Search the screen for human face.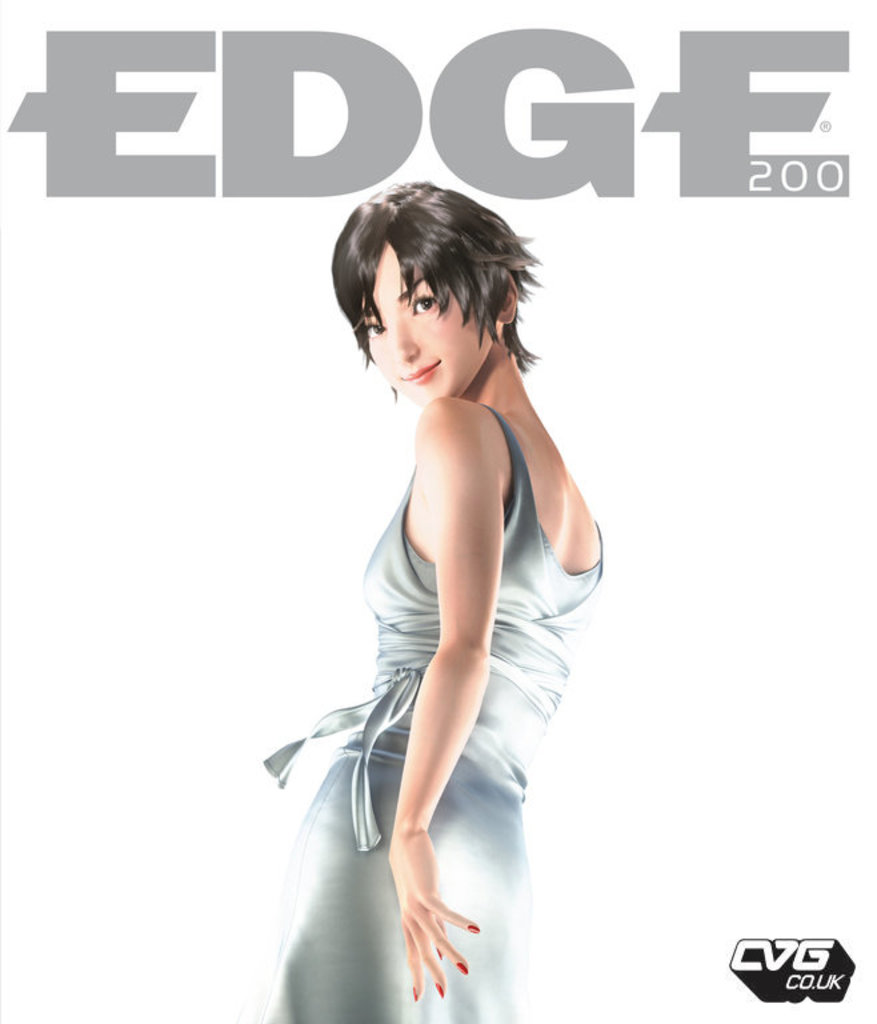
Found at l=359, t=248, r=498, b=396.
